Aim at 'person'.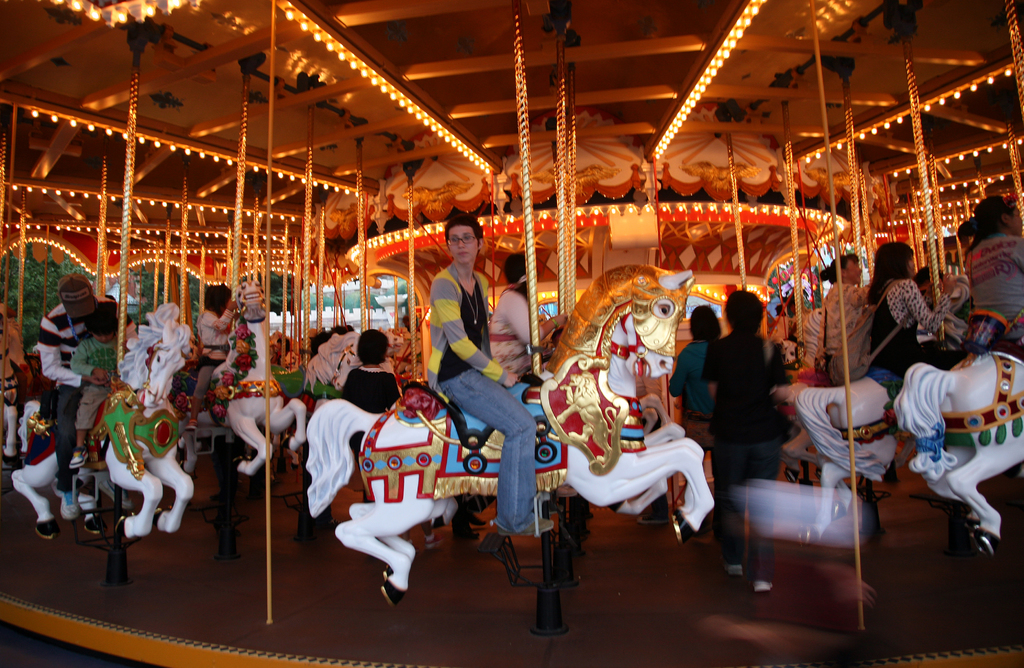
Aimed at {"x1": 423, "y1": 214, "x2": 538, "y2": 536}.
